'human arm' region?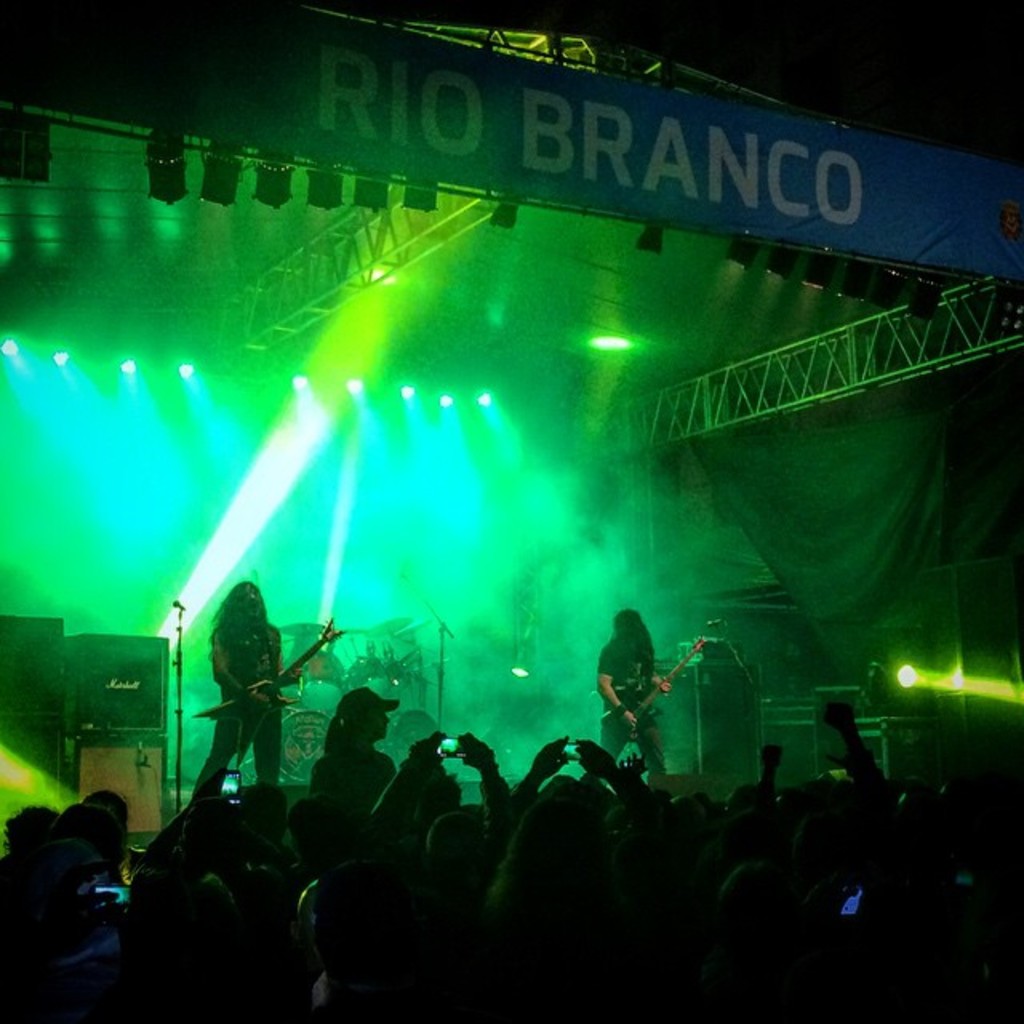
[454,730,518,846]
